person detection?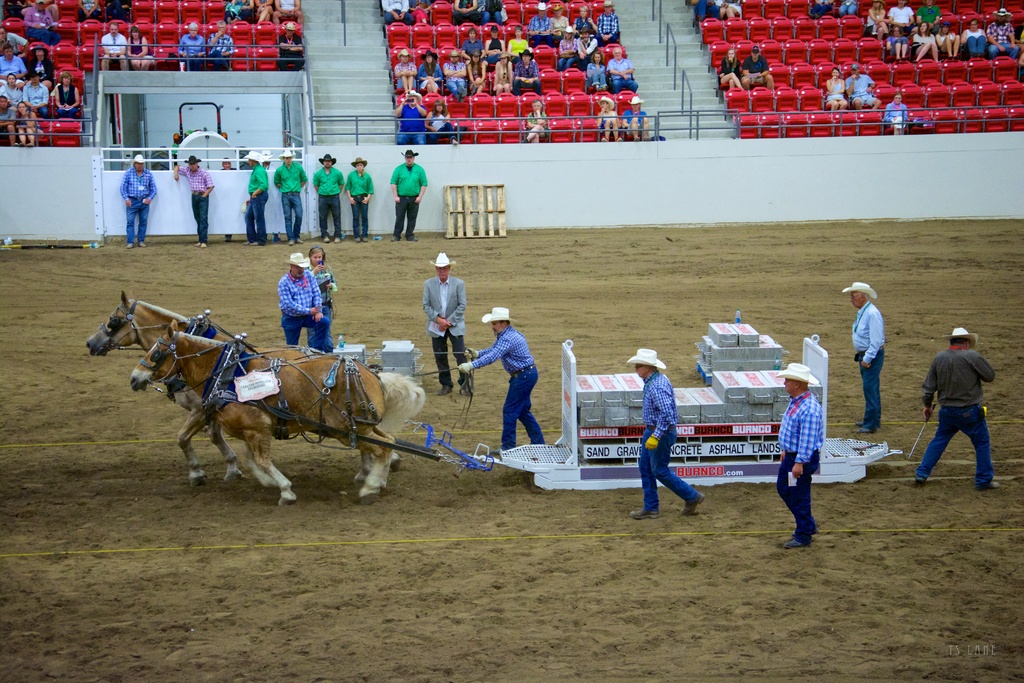
l=26, t=0, r=51, b=35
